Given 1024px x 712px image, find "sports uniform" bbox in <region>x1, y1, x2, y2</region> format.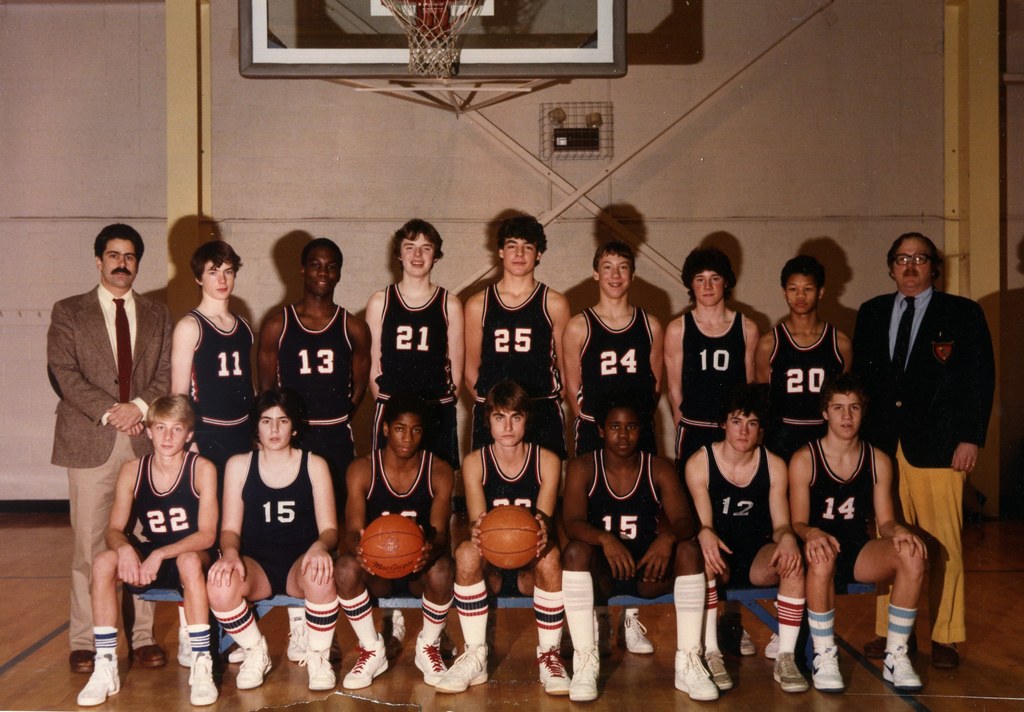
<region>372, 276, 451, 656</region>.
